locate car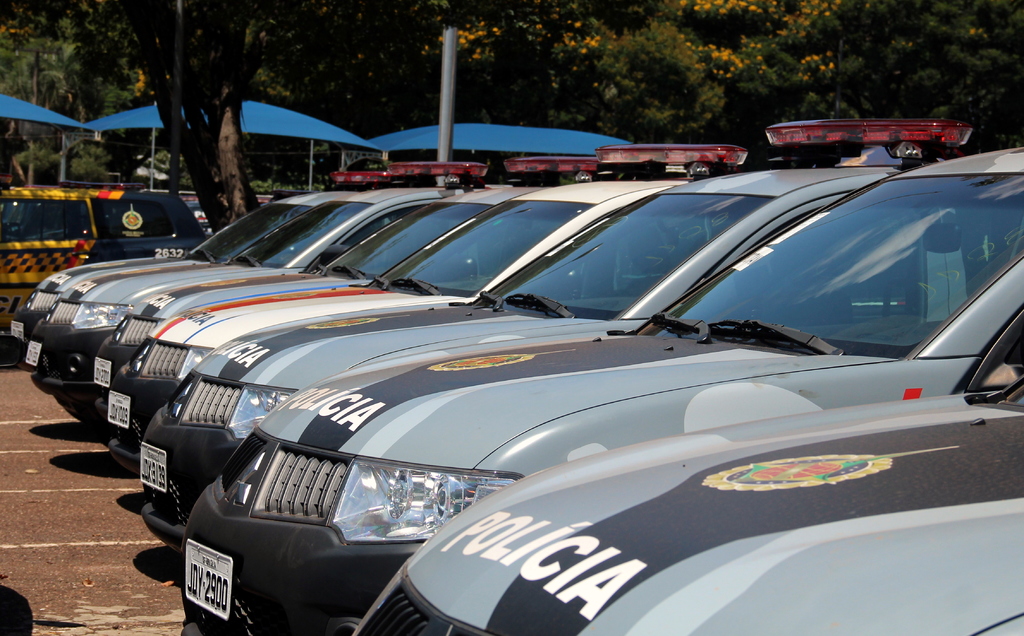
[353, 298, 1023, 635]
